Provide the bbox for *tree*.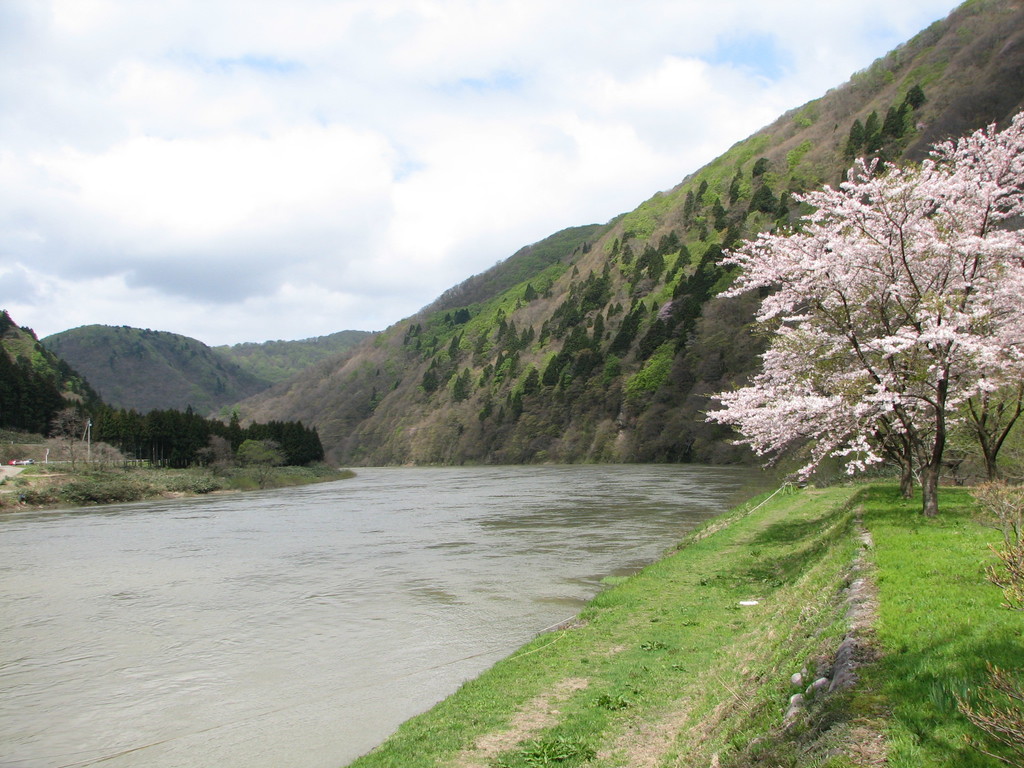
<bbox>508, 348, 520, 378</bbox>.
